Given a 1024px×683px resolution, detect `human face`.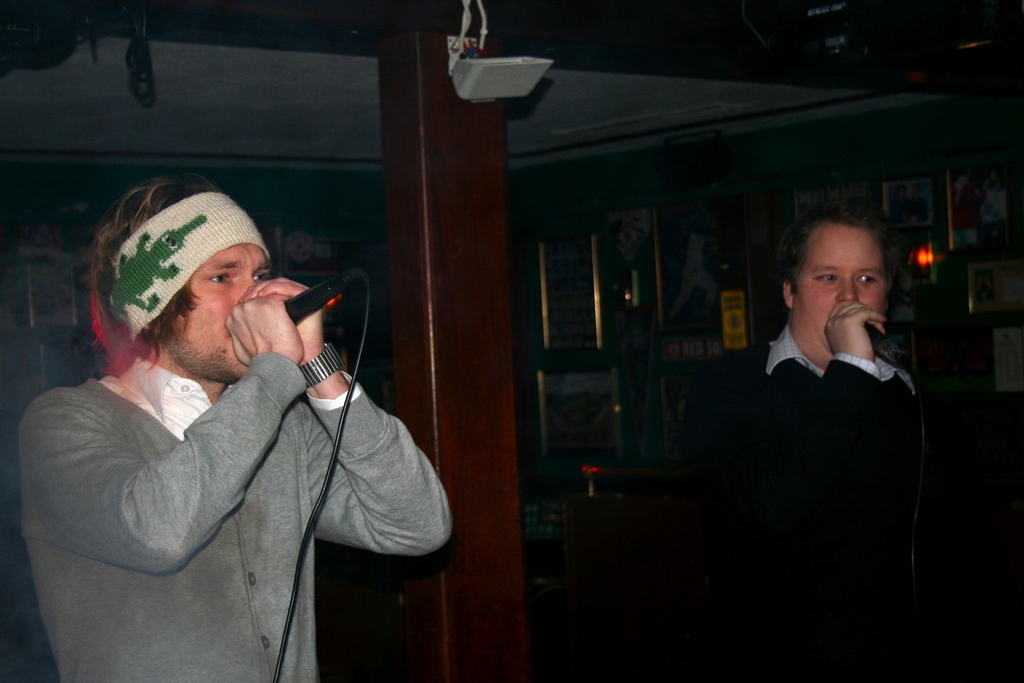
BBox(792, 228, 887, 349).
